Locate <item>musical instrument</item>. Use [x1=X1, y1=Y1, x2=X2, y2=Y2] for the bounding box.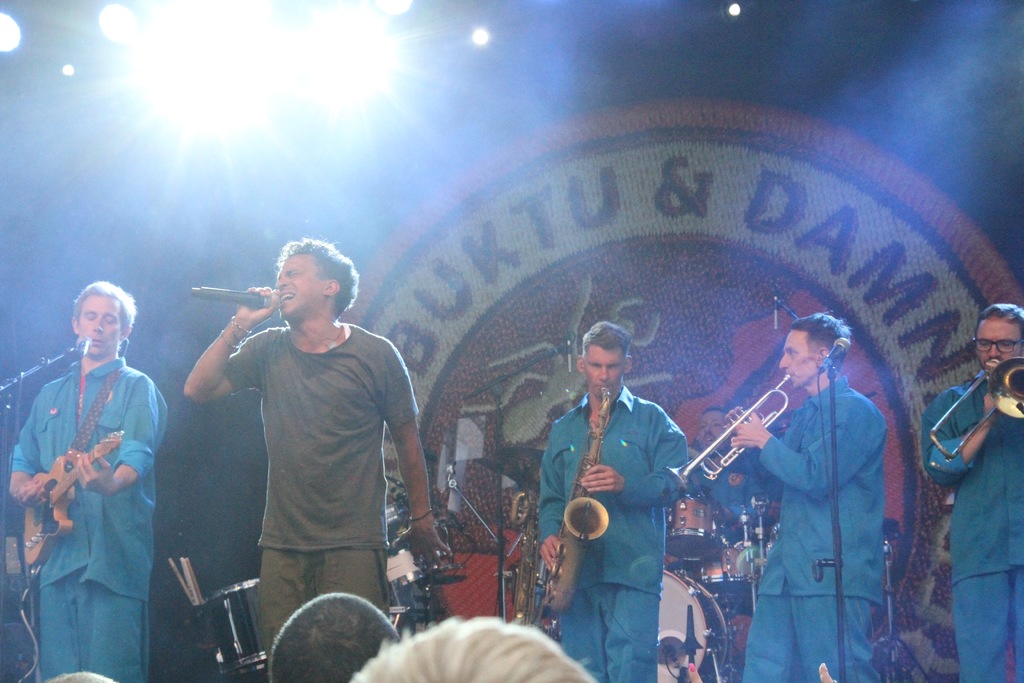
[x1=652, y1=564, x2=728, y2=682].
